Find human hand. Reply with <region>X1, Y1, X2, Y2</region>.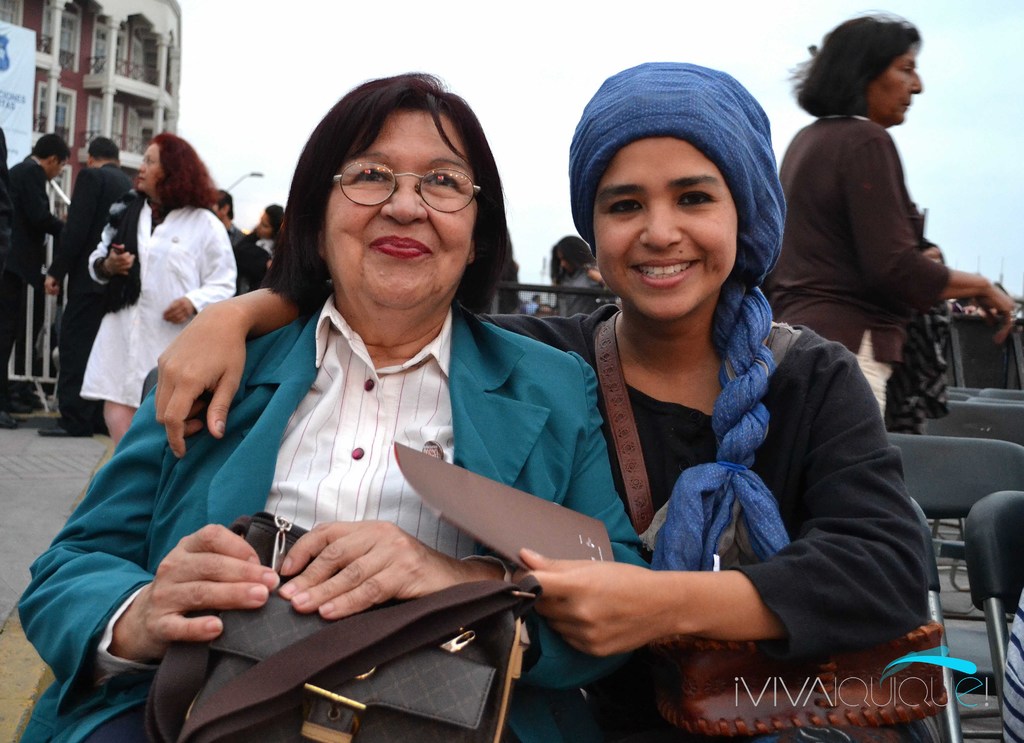
<region>510, 544, 682, 657</region>.
